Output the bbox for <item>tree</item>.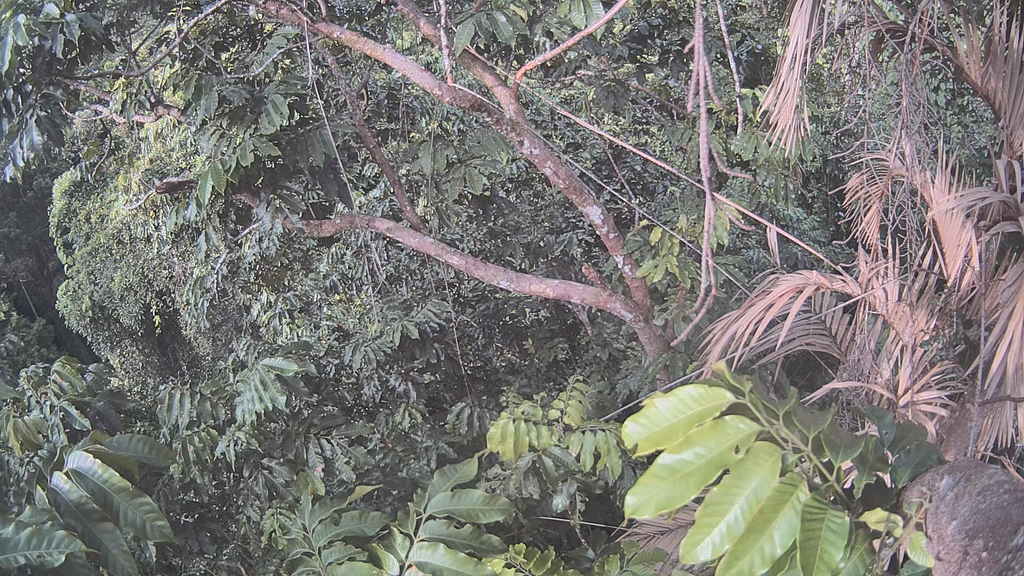
8:0:687:469.
